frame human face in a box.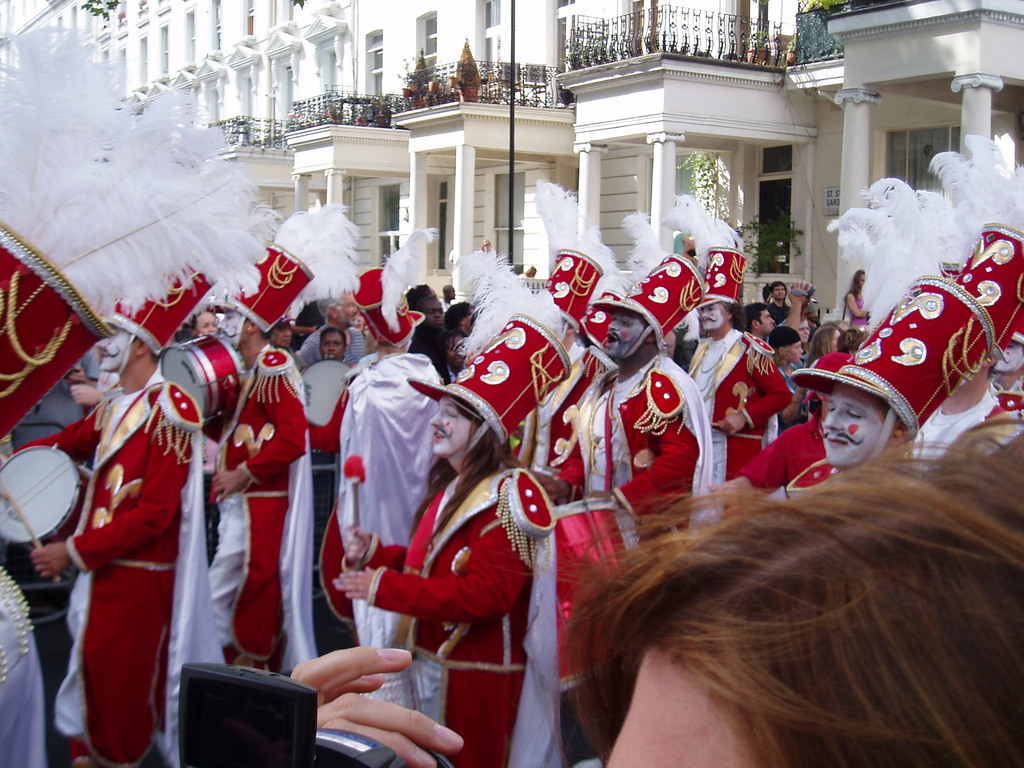
x1=599 y1=653 x2=751 y2=767.
